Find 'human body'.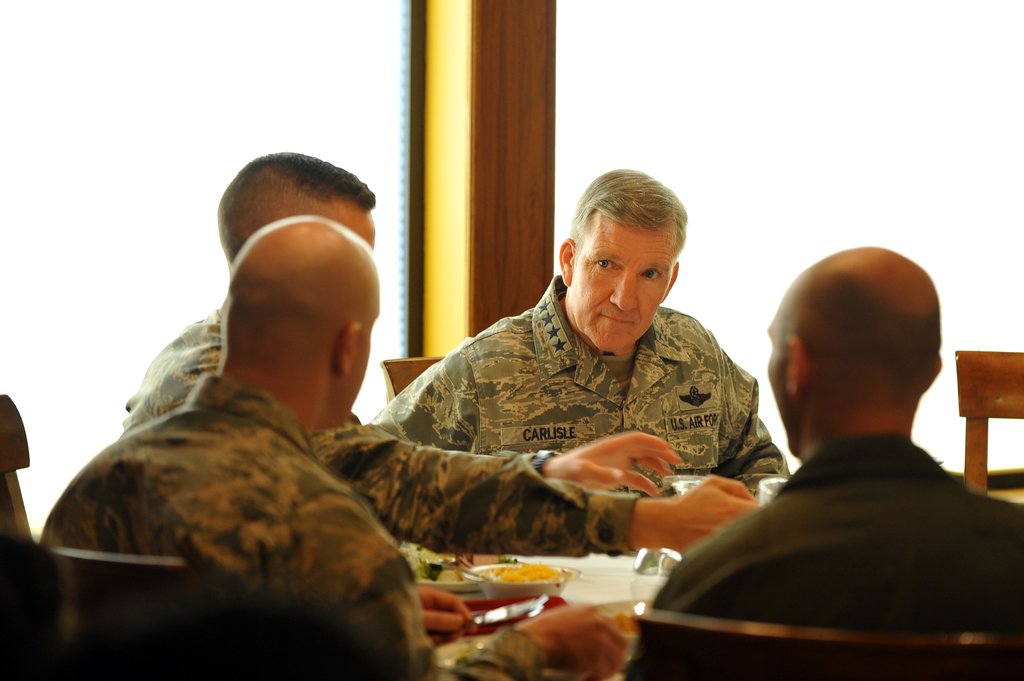
select_region(362, 277, 792, 496).
